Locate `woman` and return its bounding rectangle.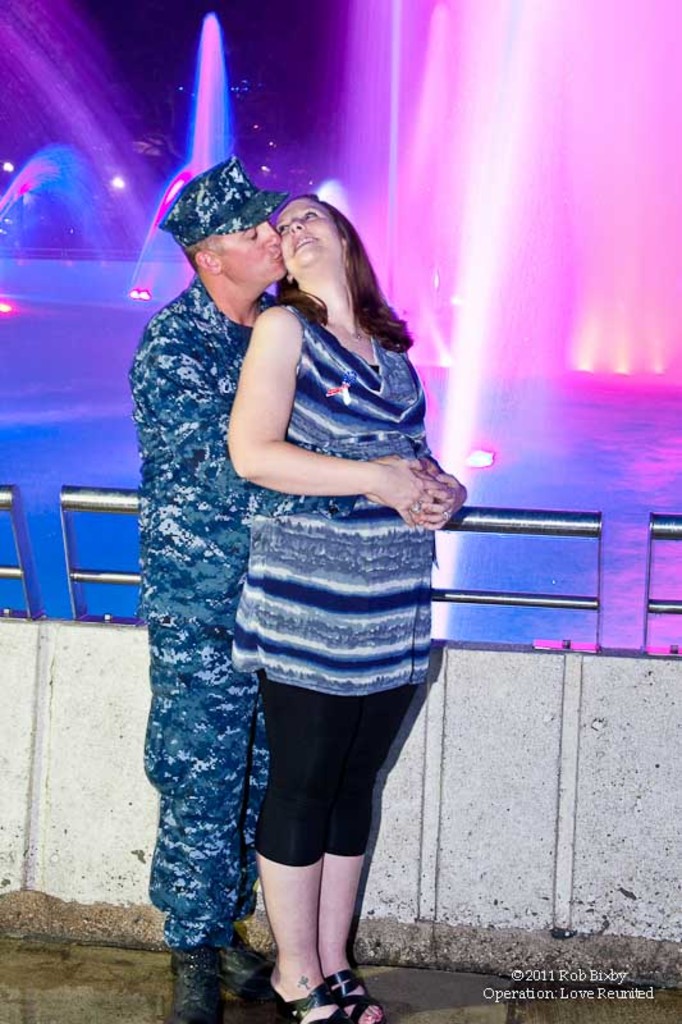
region(228, 192, 471, 1023).
